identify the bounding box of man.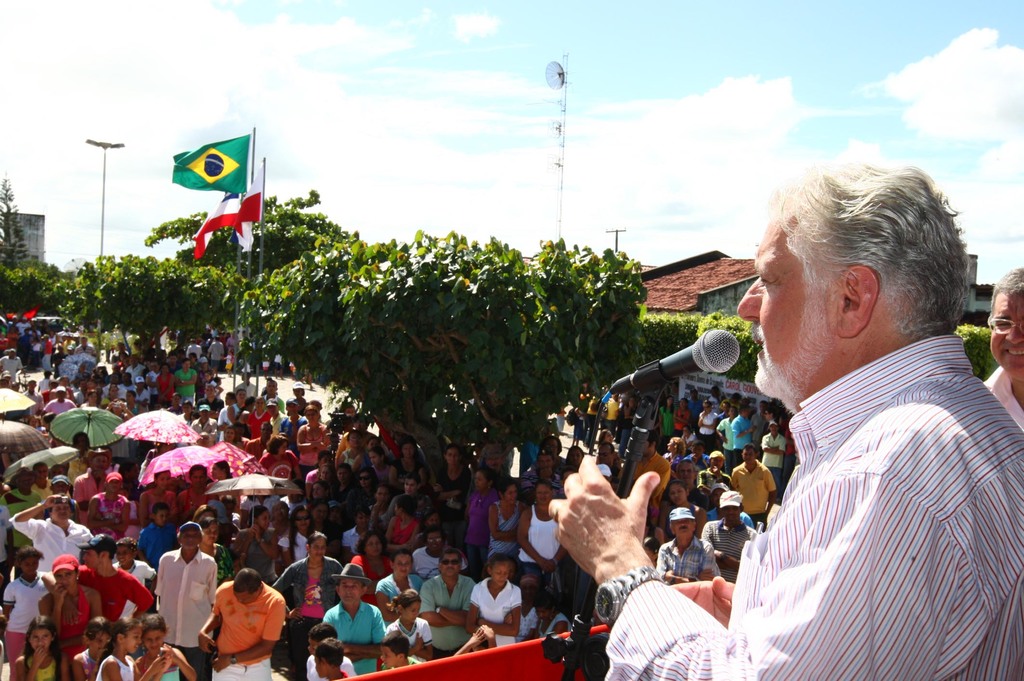
{"left": 319, "top": 561, "right": 387, "bottom": 678}.
